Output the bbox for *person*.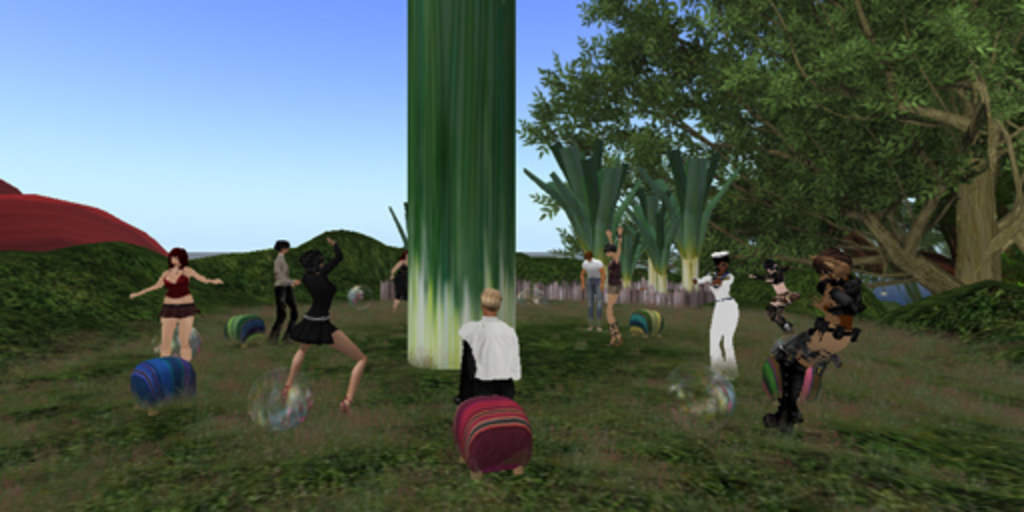
[456,286,520,402].
